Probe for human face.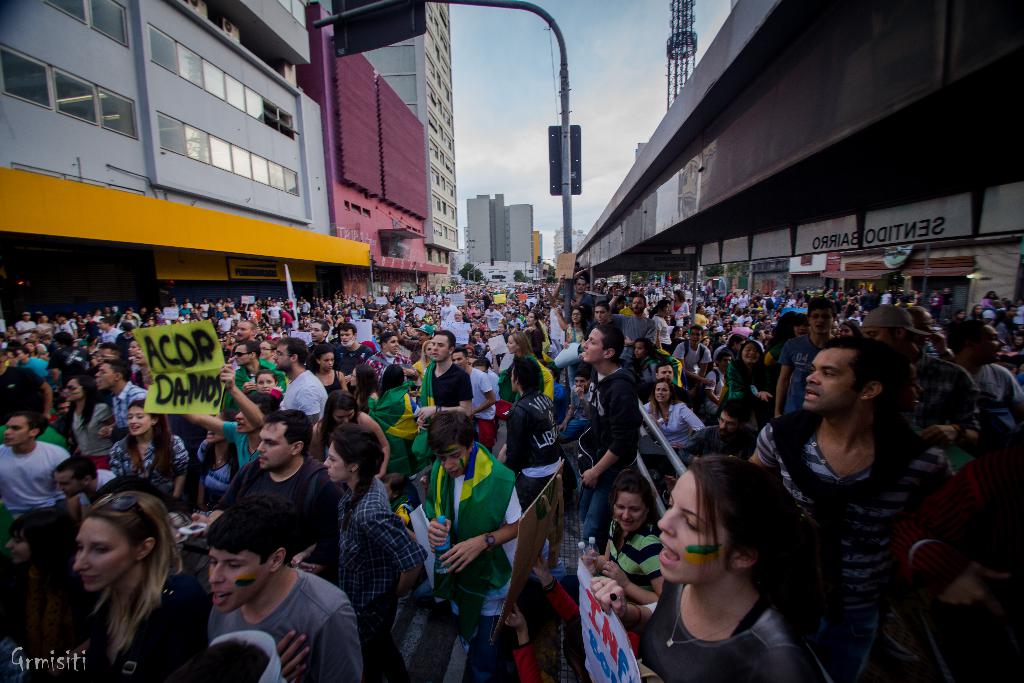
Probe result: Rect(575, 378, 588, 390).
